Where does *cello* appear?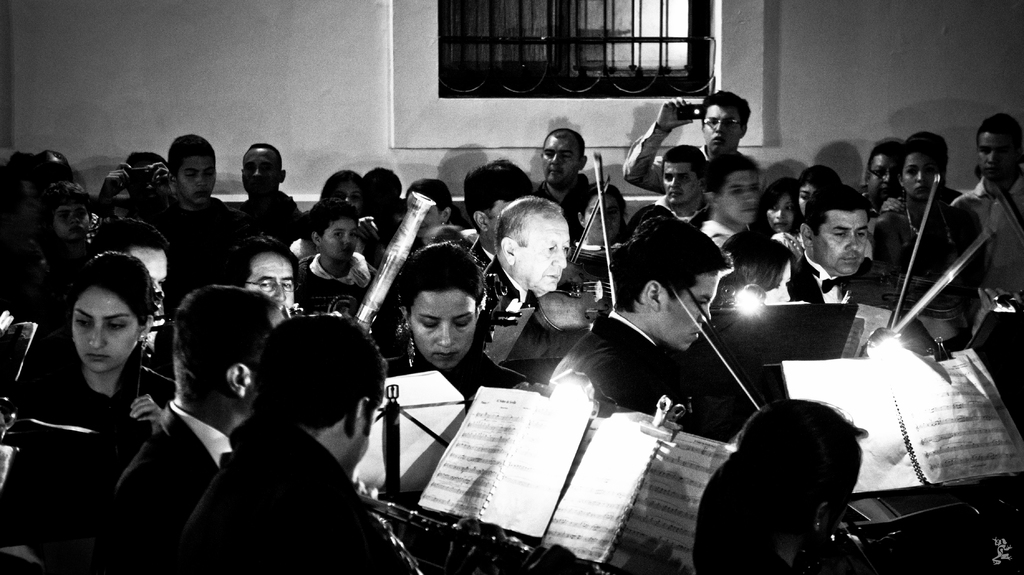
Appears at BBox(535, 152, 619, 338).
